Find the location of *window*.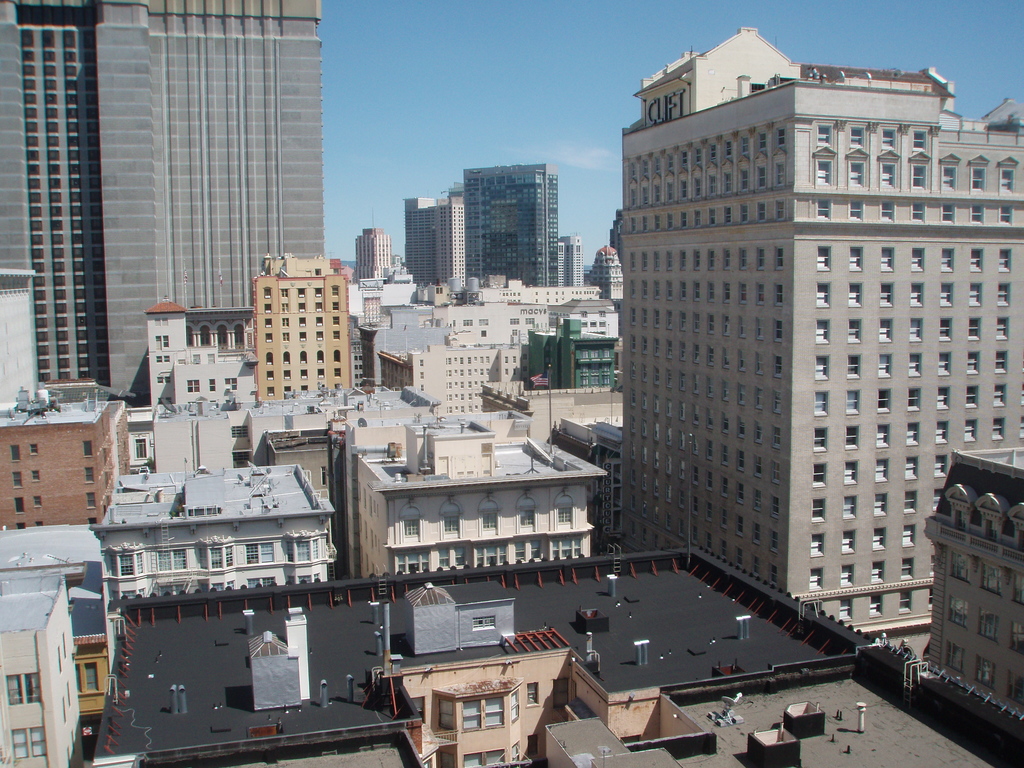
Location: 156, 336, 172, 347.
